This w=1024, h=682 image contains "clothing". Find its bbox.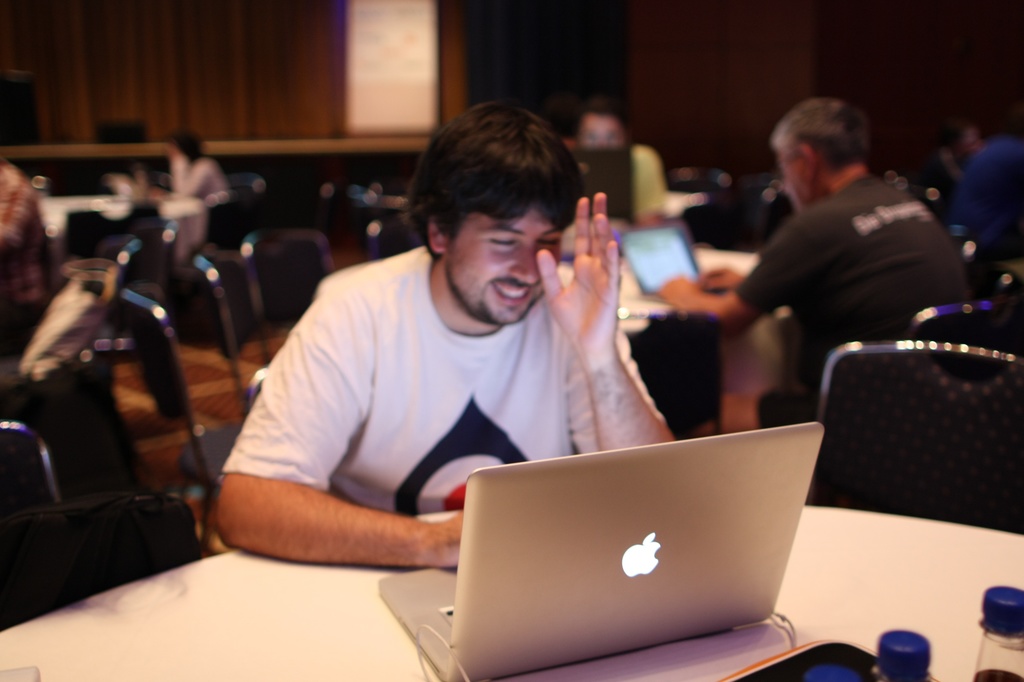
crop(223, 241, 671, 523).
